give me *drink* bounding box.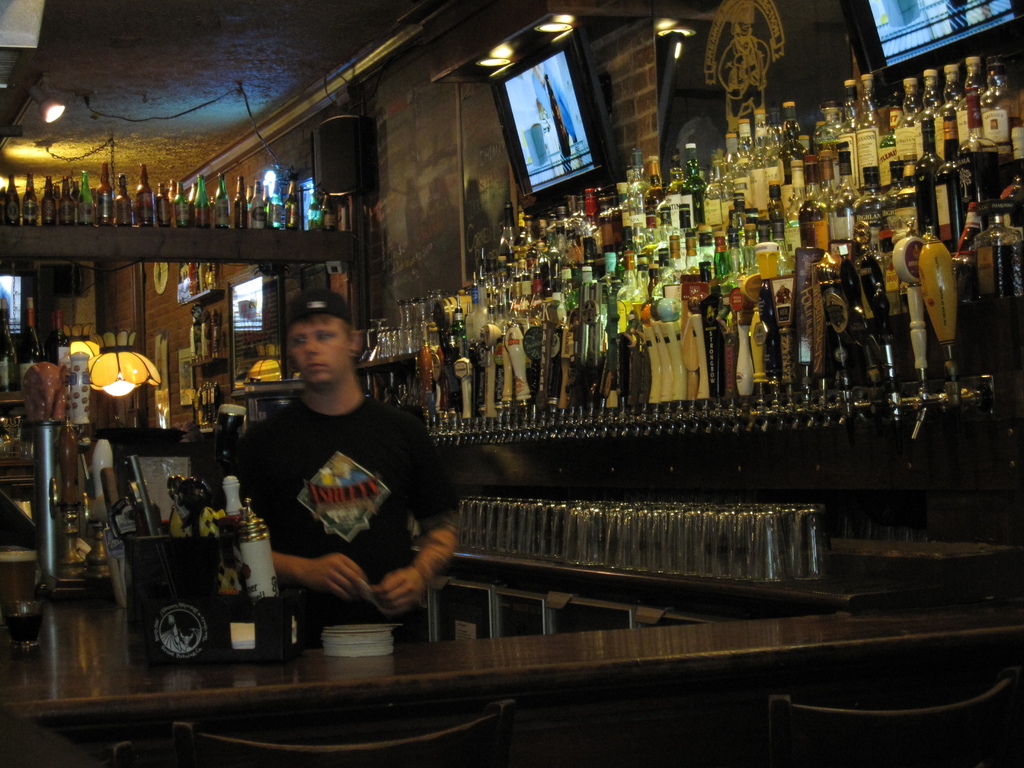
Rect(95, 160, 115, 225).
